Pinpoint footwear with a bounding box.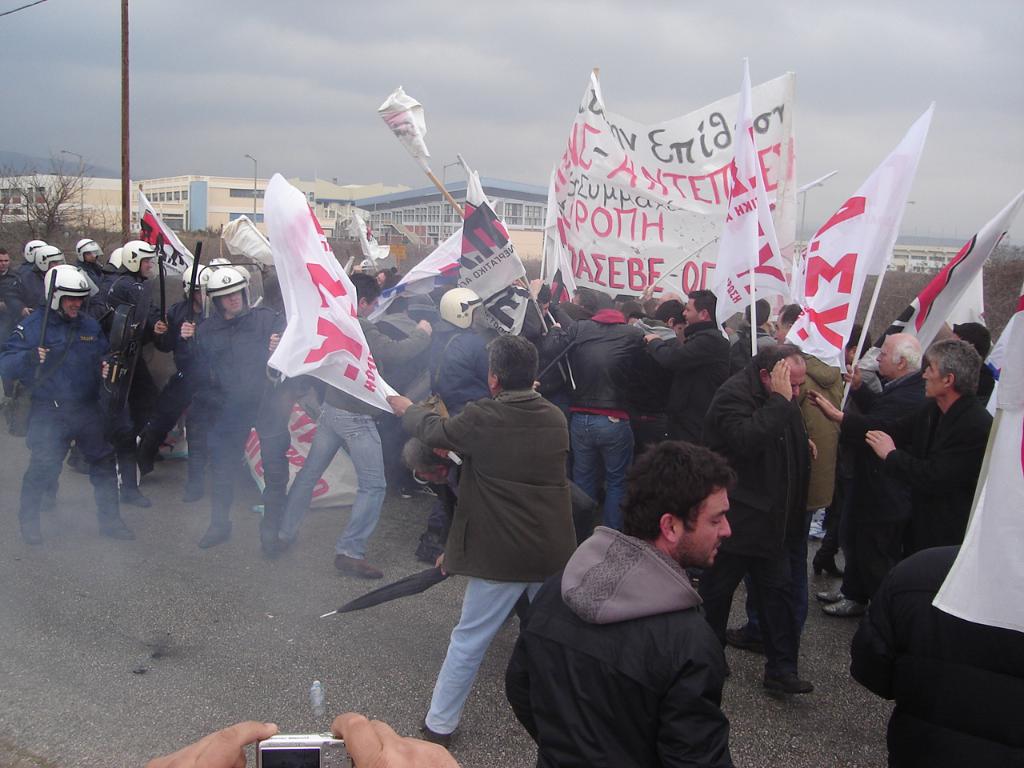
{"left": 411, "top": 541, "right": 446, "bottom": 569}.
